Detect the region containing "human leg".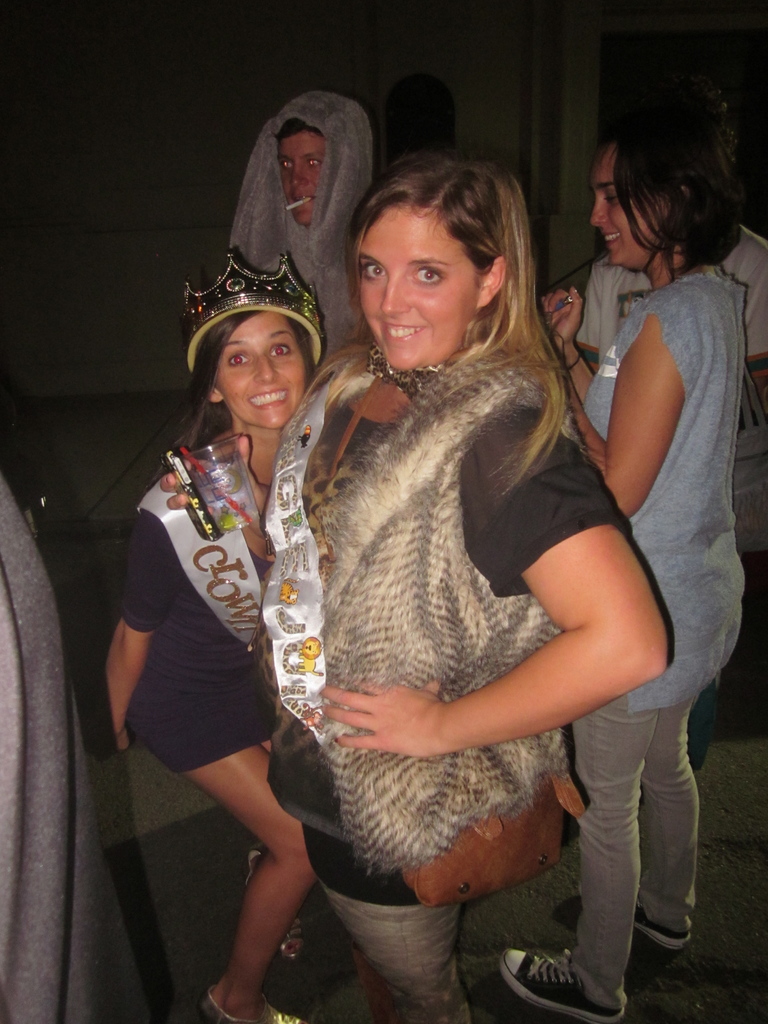
643, 616, 742, 956.
